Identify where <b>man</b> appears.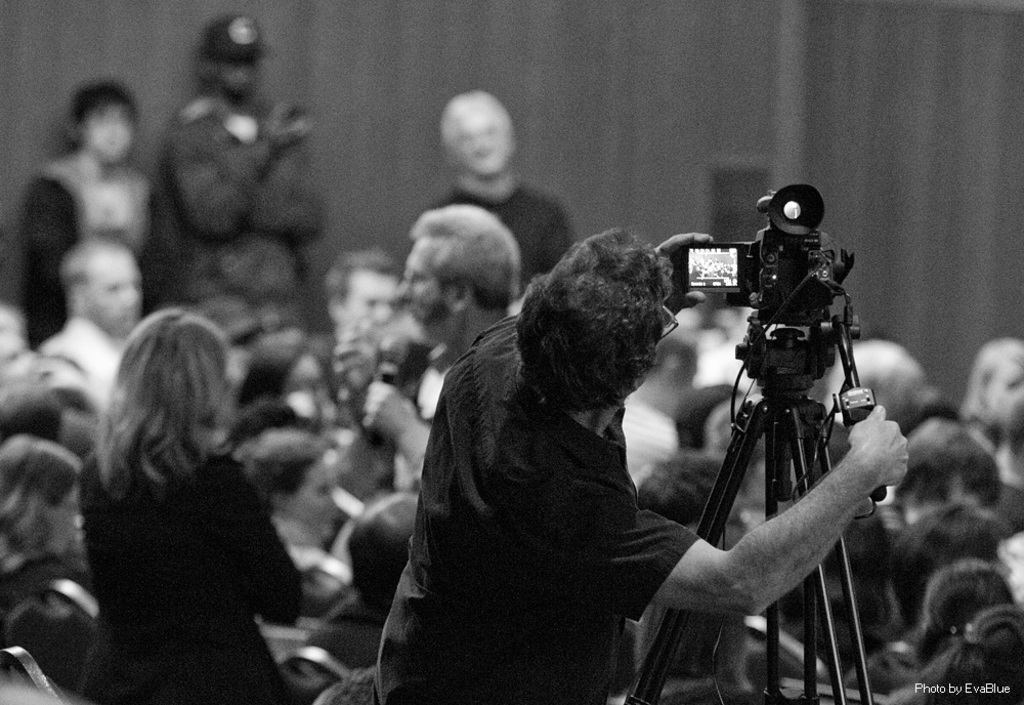
Appears at box(331, 184, 548, 704).
